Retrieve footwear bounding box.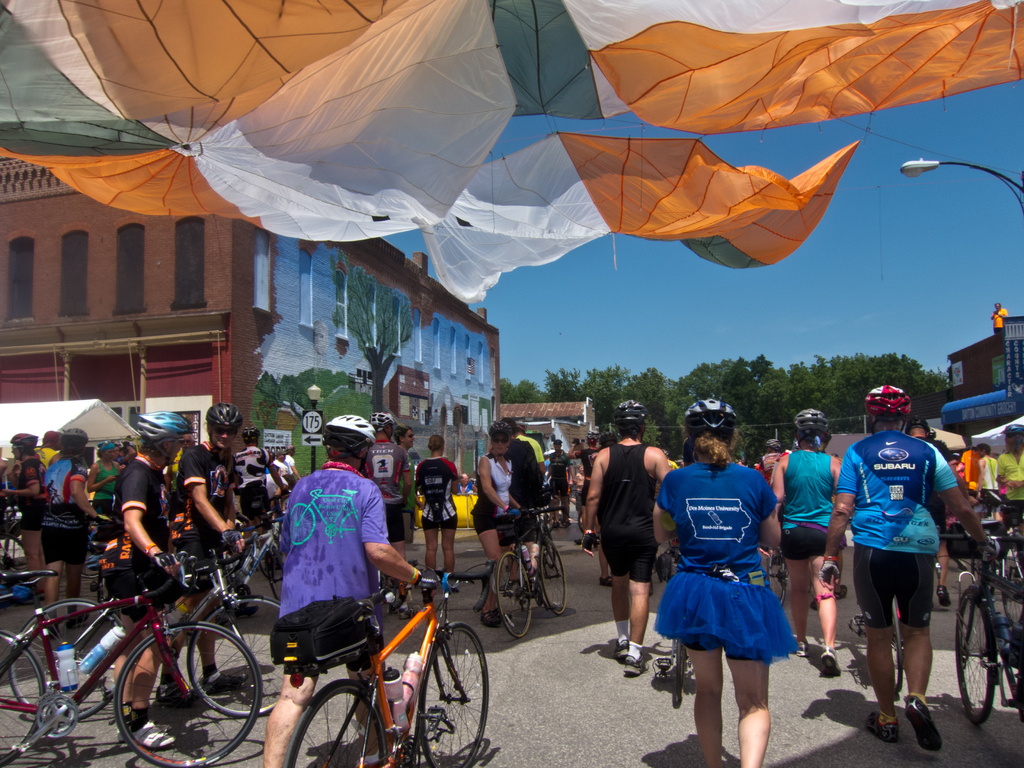
Bounding box: [x1=935, y1=583, x2=952, y2=609].
